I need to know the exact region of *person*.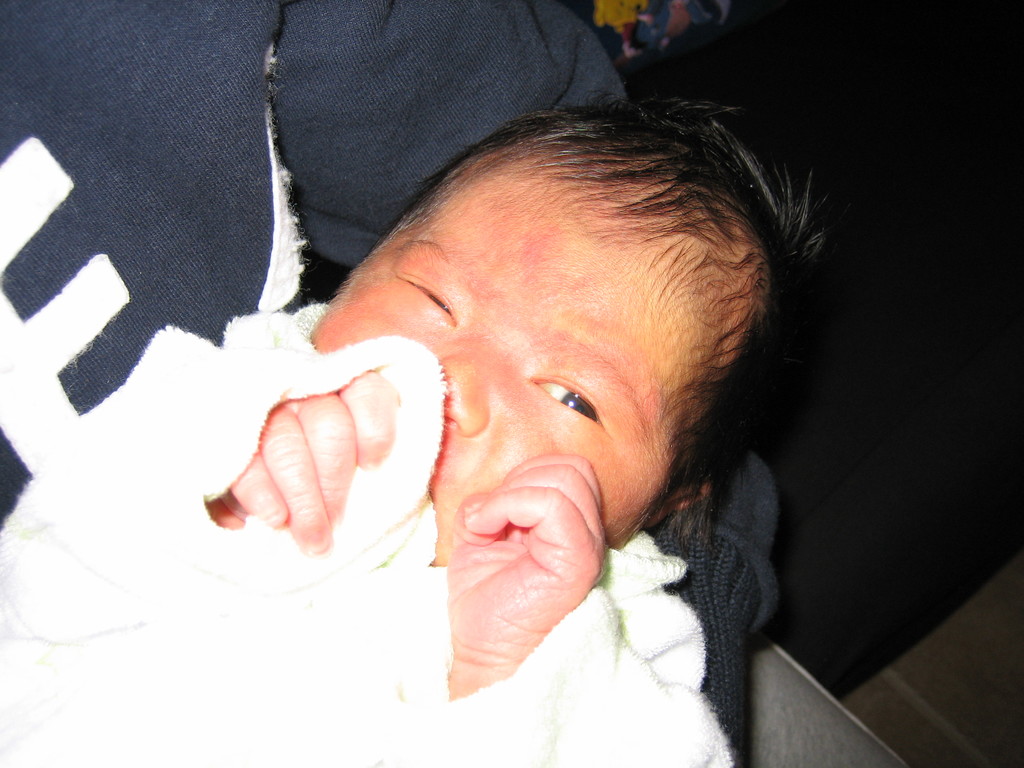
Region: 148/66/856/742.
